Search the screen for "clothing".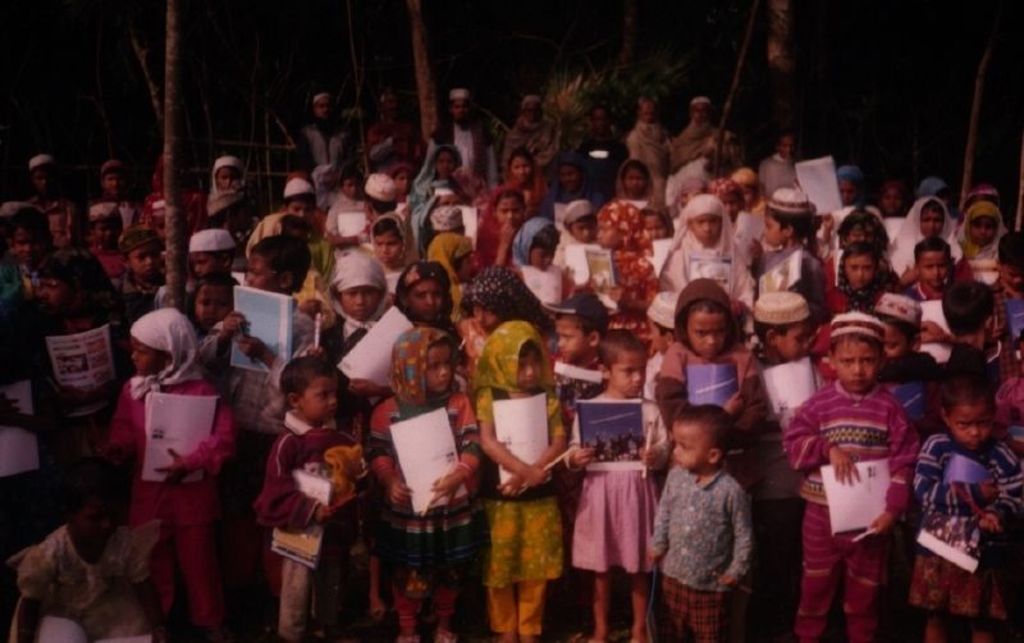
Found at crop(261, 416, 401, 558).
